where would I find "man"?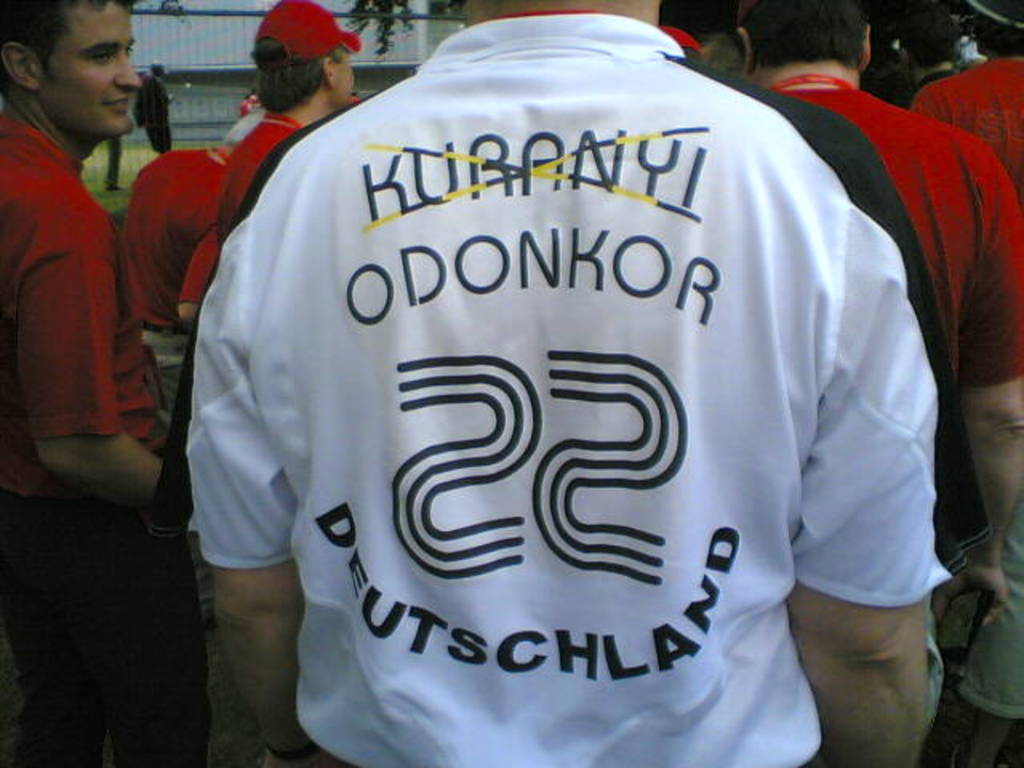
At Rect(917, 0, 1021, 184).
